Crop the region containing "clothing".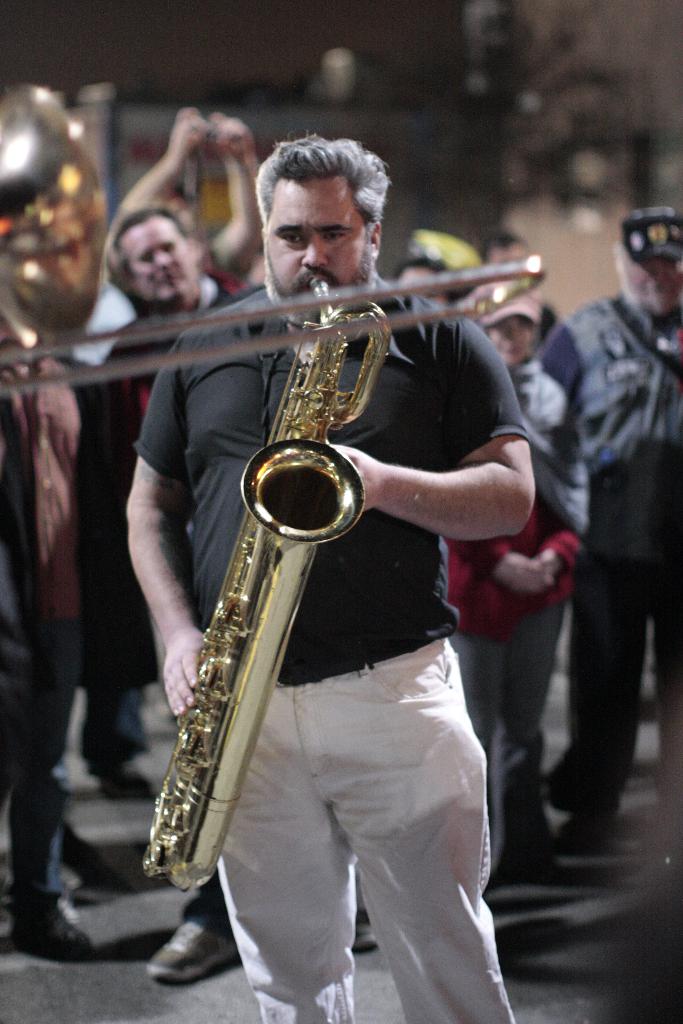
Crop region: x1=0, y1=344, x2=114, y2=915.
